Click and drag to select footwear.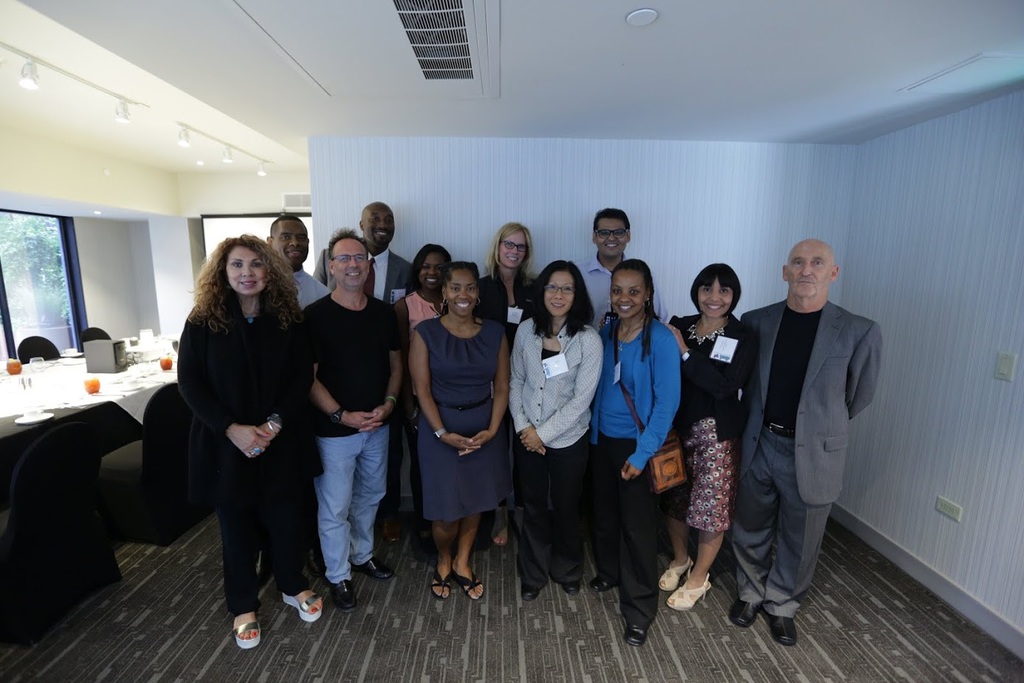
Selection: x1=332 y1=570 x2=362 y2=613.
